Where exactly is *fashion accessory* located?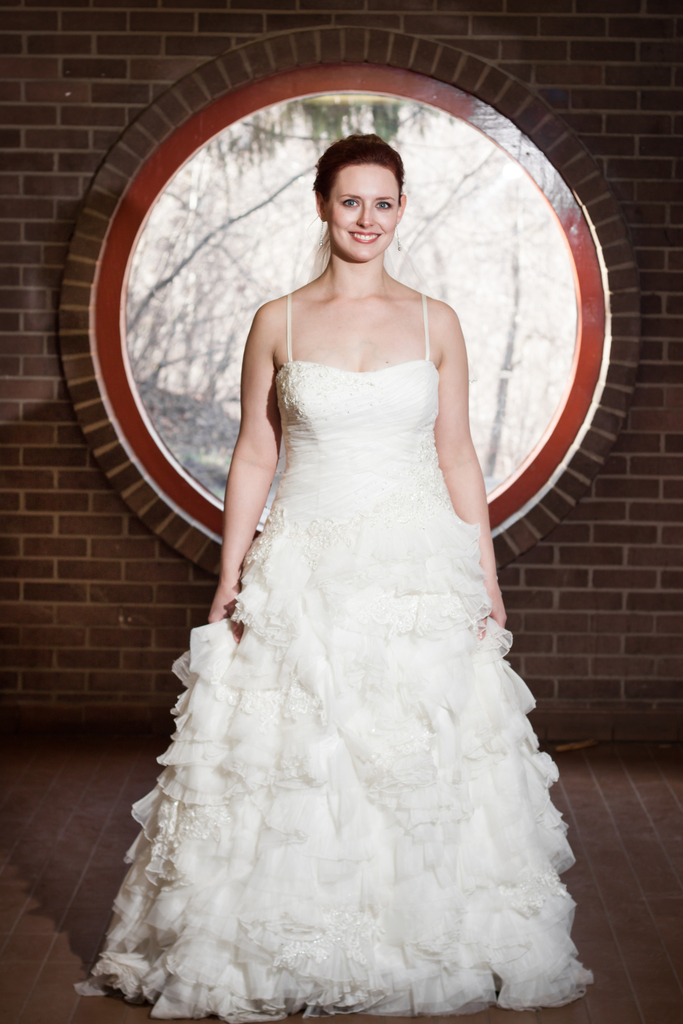
Its bounding box is [395,228,402,252].
